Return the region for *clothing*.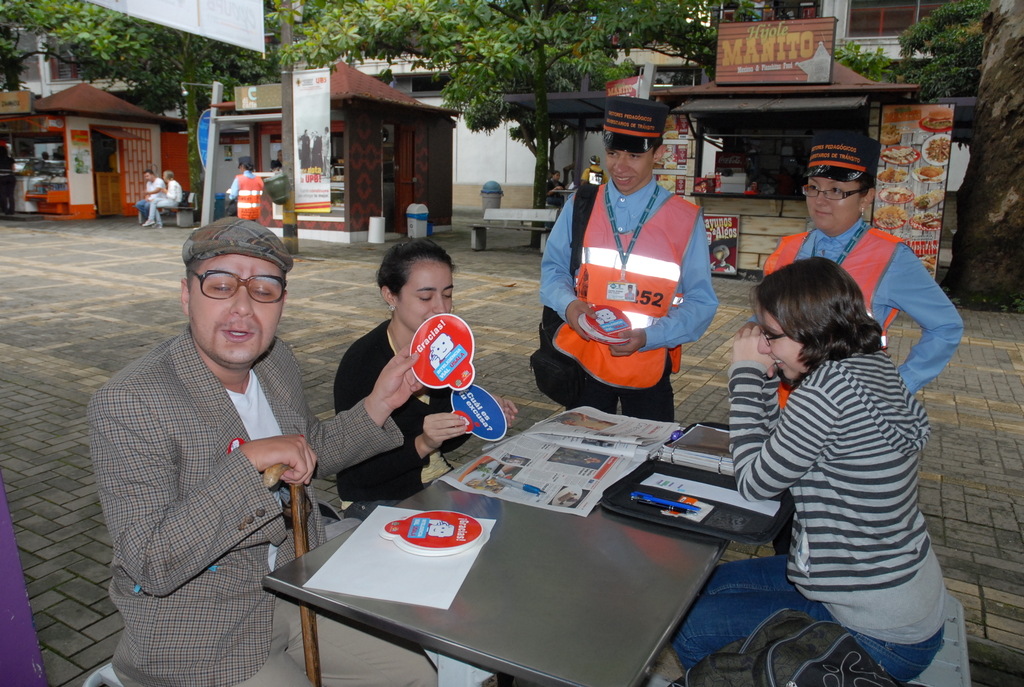
148, 178, 179, 231.
